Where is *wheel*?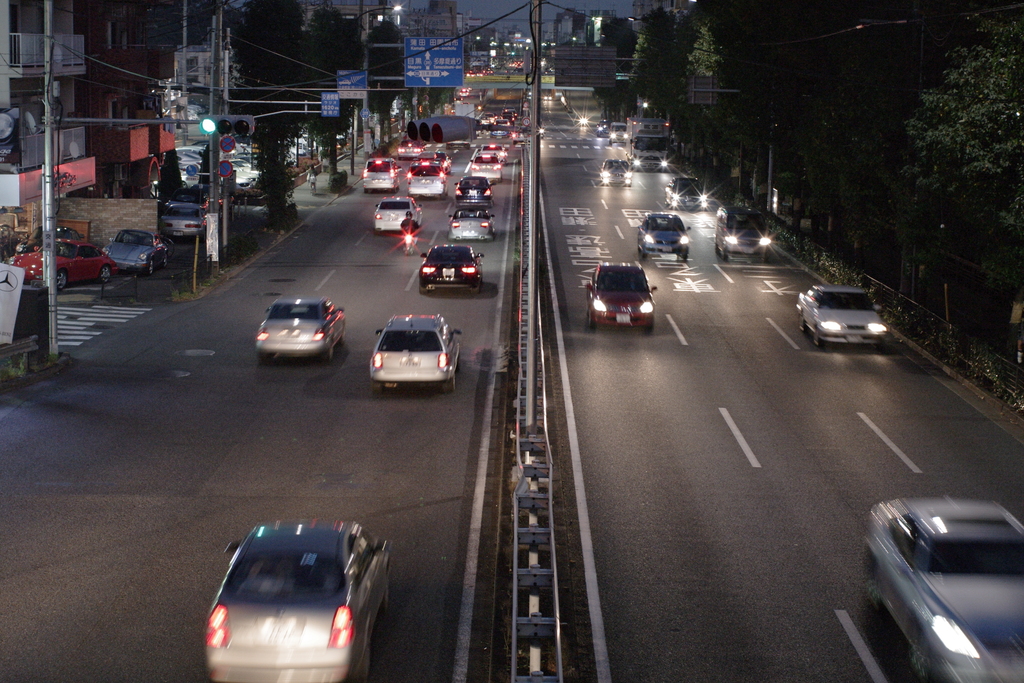
[left=101, top=266, right=111, bottom=283].
